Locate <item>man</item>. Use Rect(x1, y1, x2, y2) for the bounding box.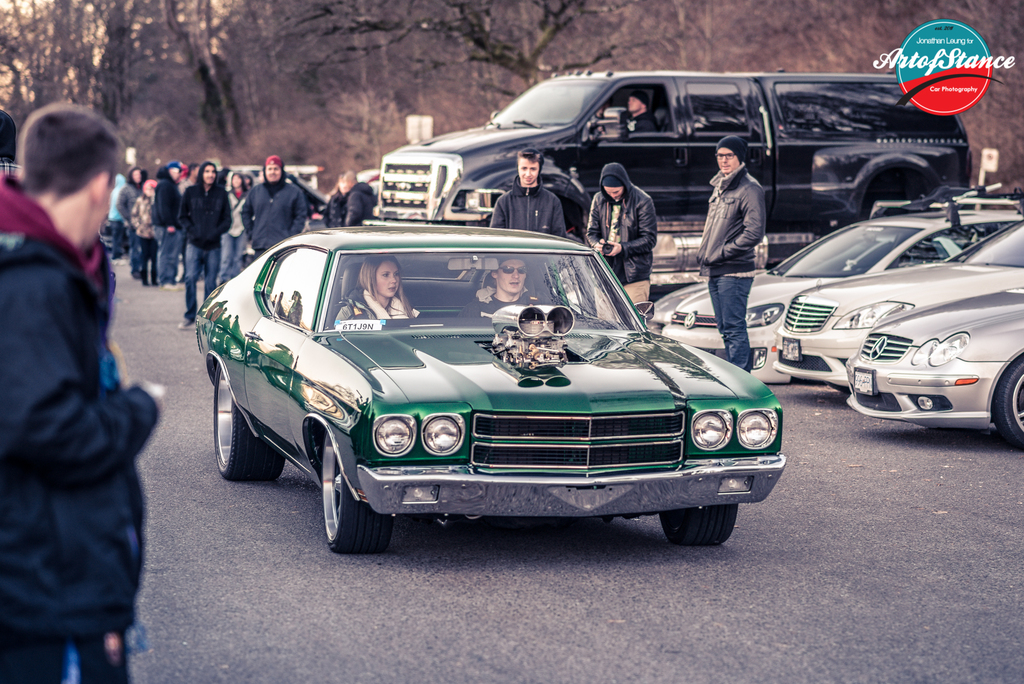
Rect(626, 92, 661, 134).
